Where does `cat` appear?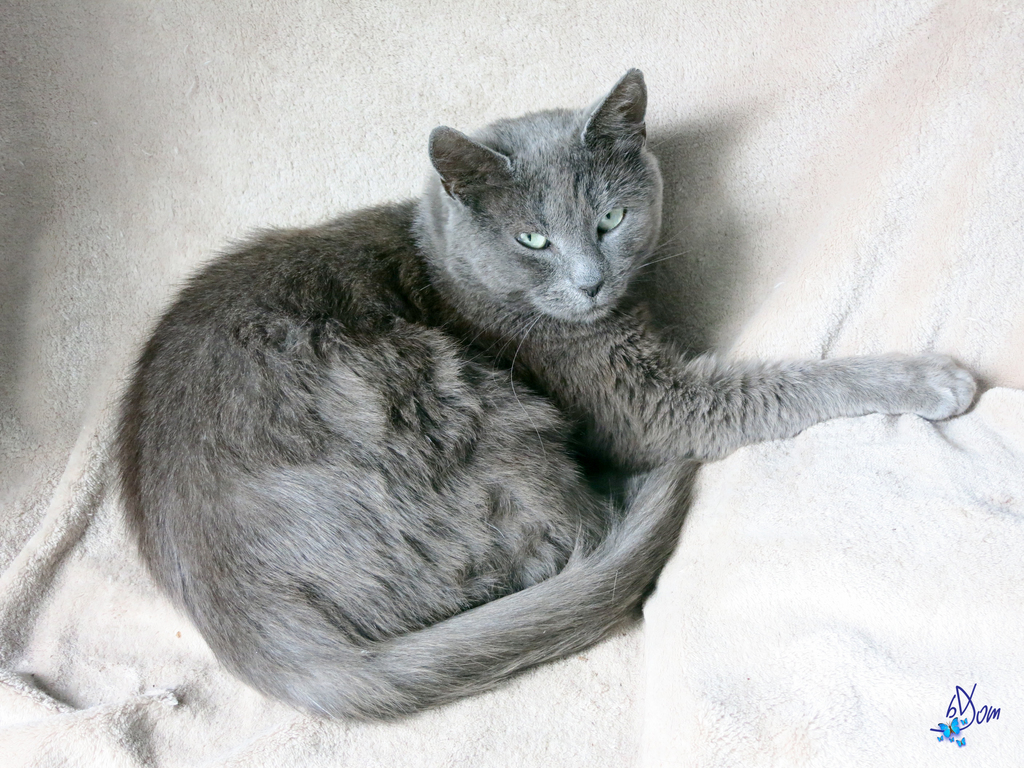
Appears at {"left": 115, "top": 64, "right": 977, "bottom": 726}.
